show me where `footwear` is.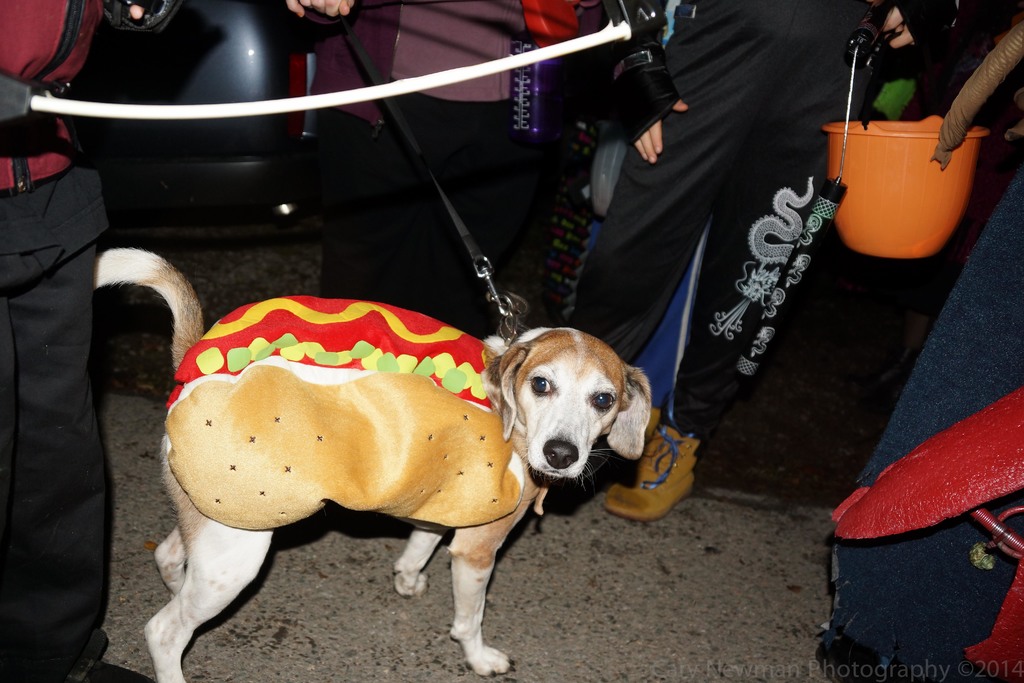
`footwear` is at bbox=[600, 424, 705, 523].
